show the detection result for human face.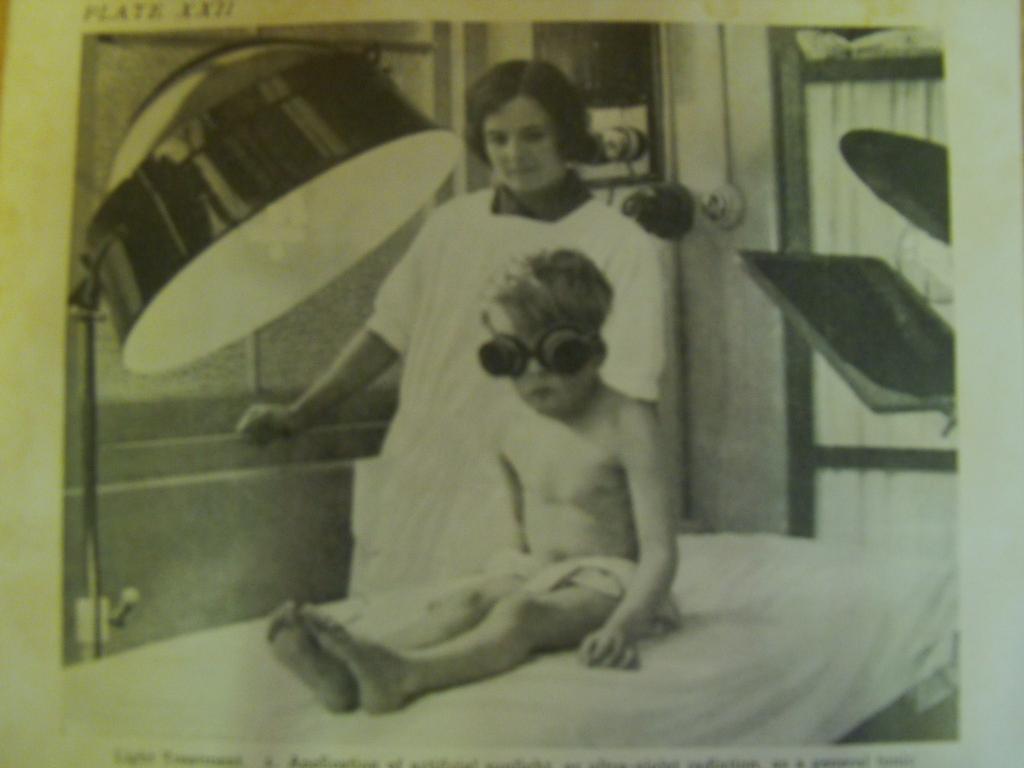
{"left": 481, "top": 92, "right": 571, "bottom": 195}.
